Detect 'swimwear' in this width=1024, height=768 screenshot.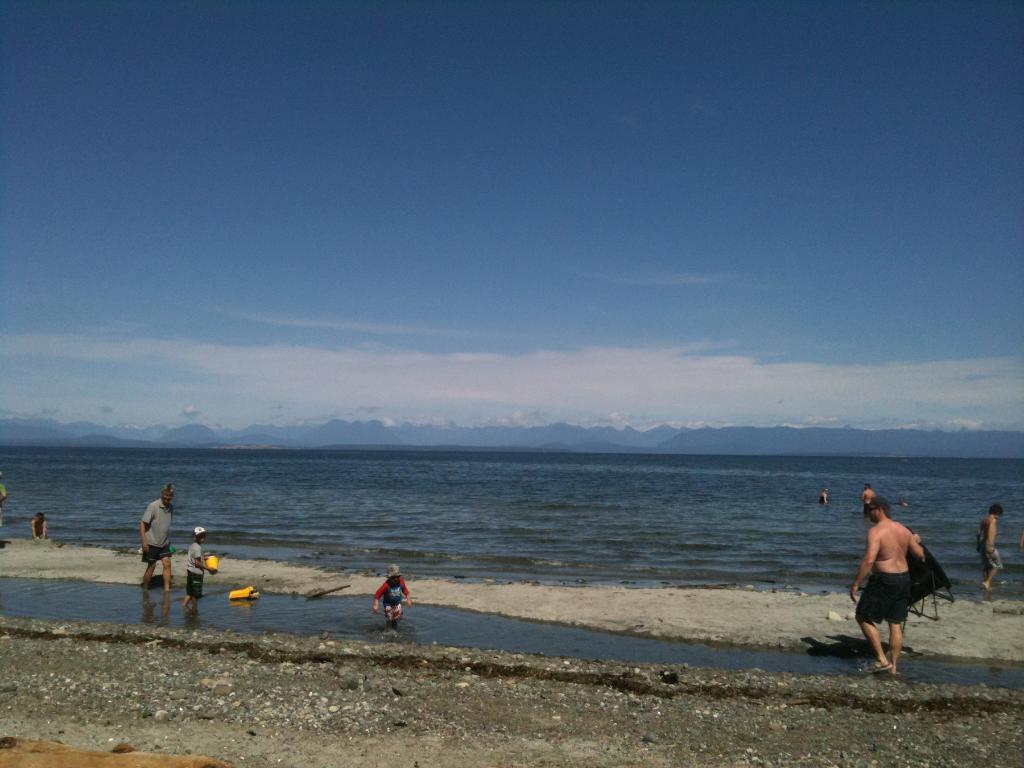
Detection: (140,496,173,564).
